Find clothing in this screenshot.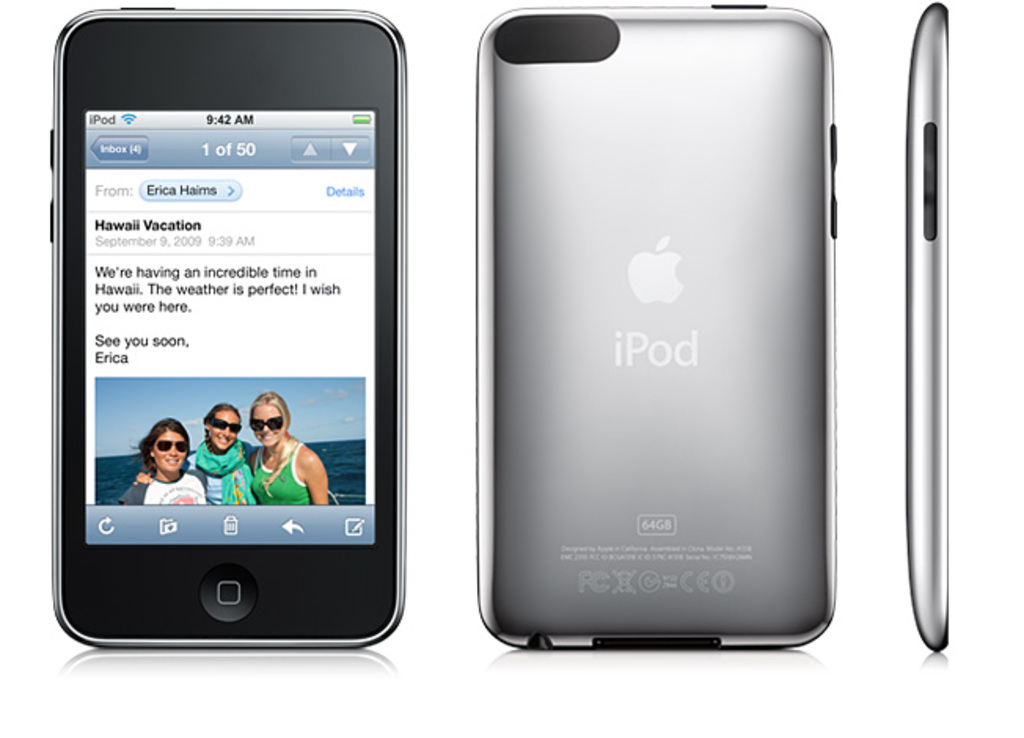
The bounding box for clothing is x1=196 y1=440 x2=262 y2=506.
